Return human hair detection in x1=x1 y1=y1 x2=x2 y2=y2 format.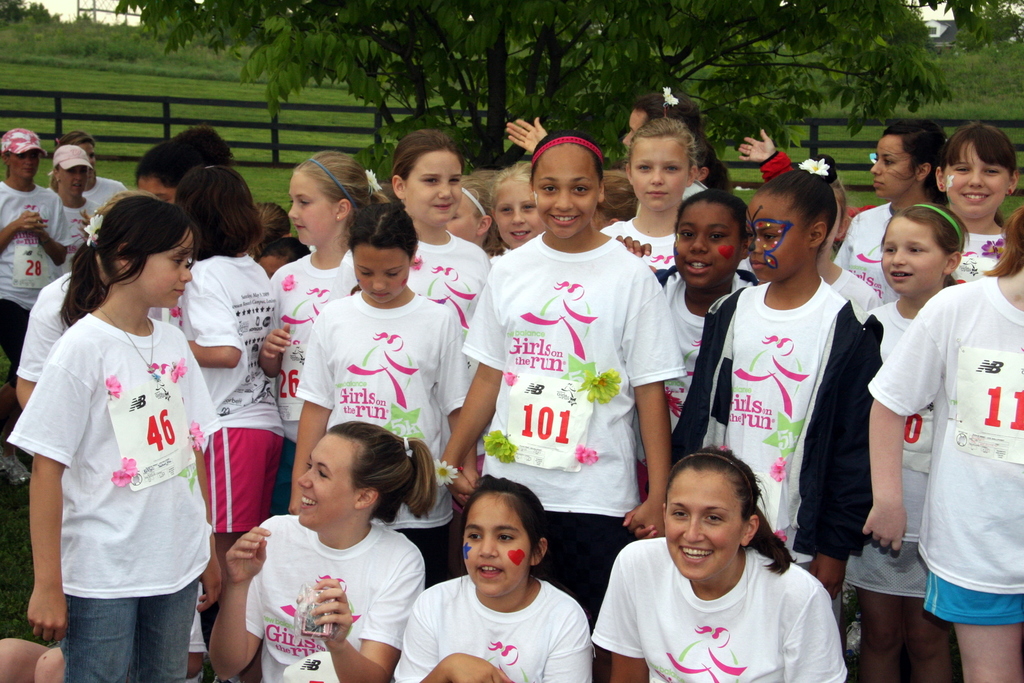
x1=390 y1=125 x2=466 y2=192.
